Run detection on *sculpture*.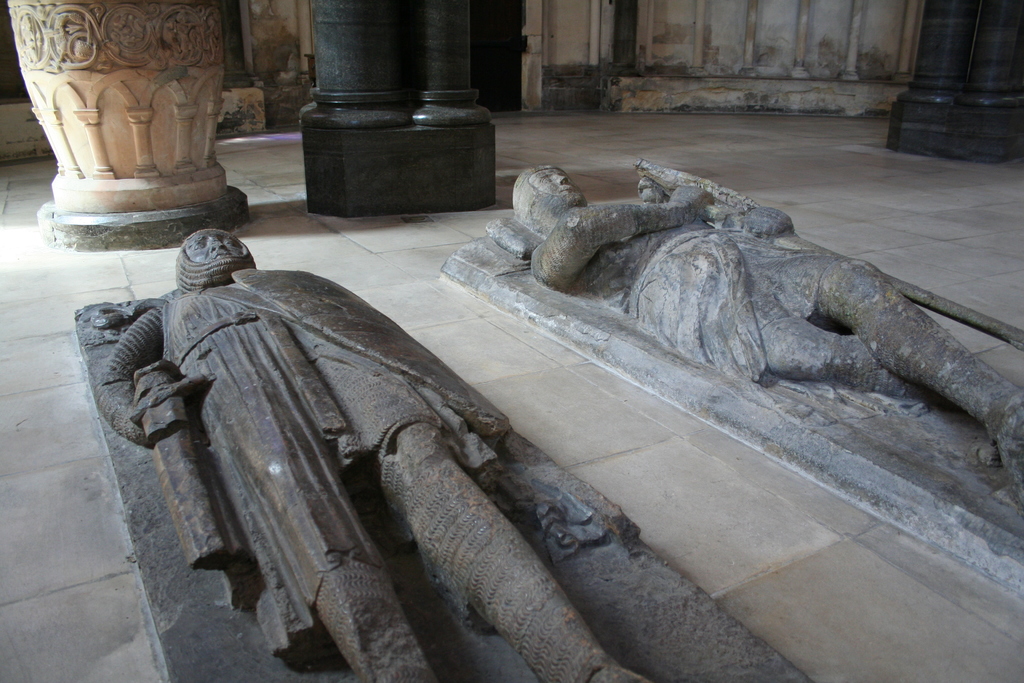
Result: {"left": 4, "top": 0, "right": 260, "bottom": 255}.
